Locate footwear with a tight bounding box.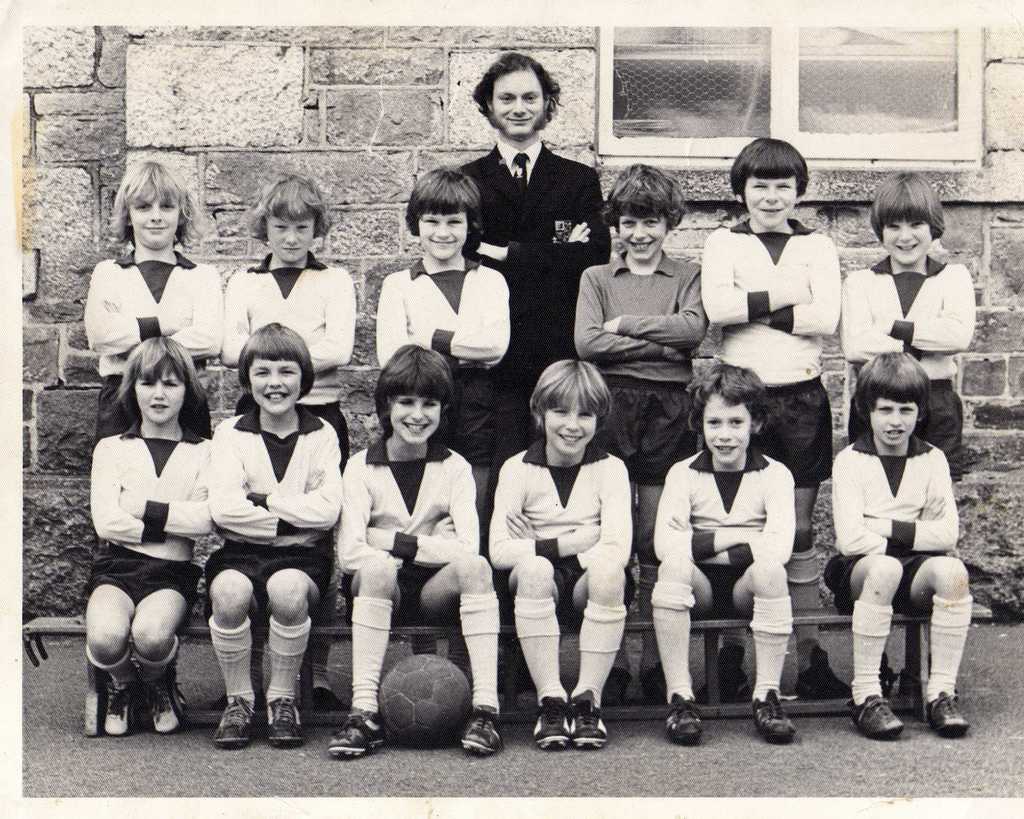
bbox(527, 686, 568, 751).
